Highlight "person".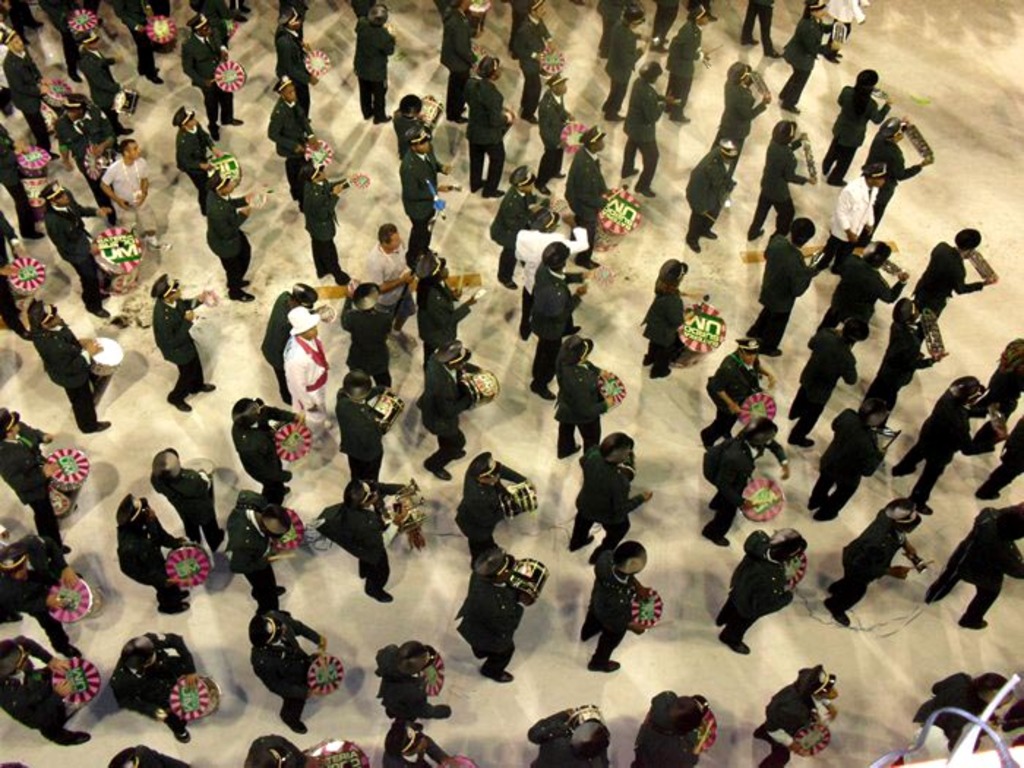
Highlighted region: l=661, t=1, r=707, b=124.
